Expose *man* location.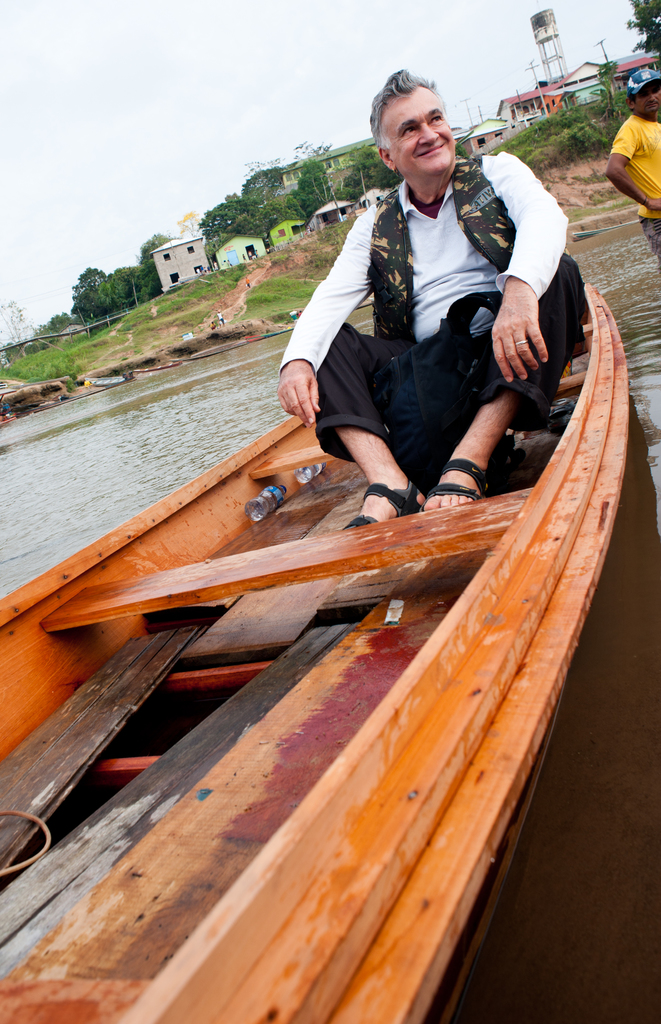
Exposed at (left=294, top=79, right=580, bottom=525).
